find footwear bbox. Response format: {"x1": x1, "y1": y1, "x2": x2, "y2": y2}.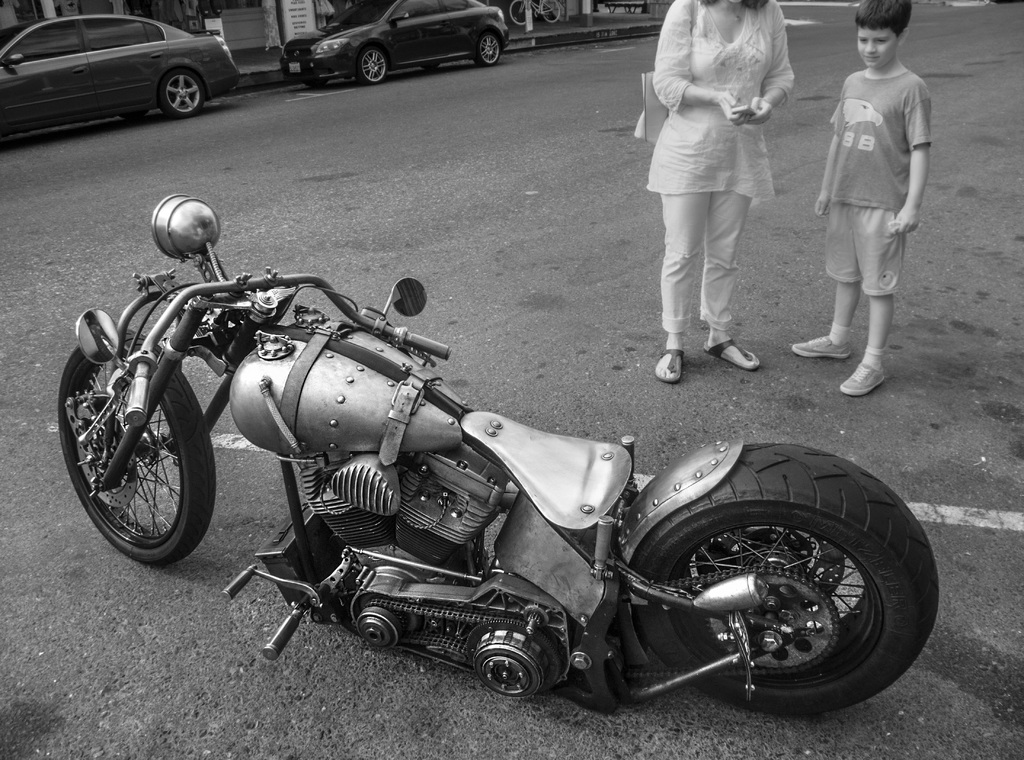
{"x1": 790, "y1": 334, "x2": 852, "y2": 359}.
